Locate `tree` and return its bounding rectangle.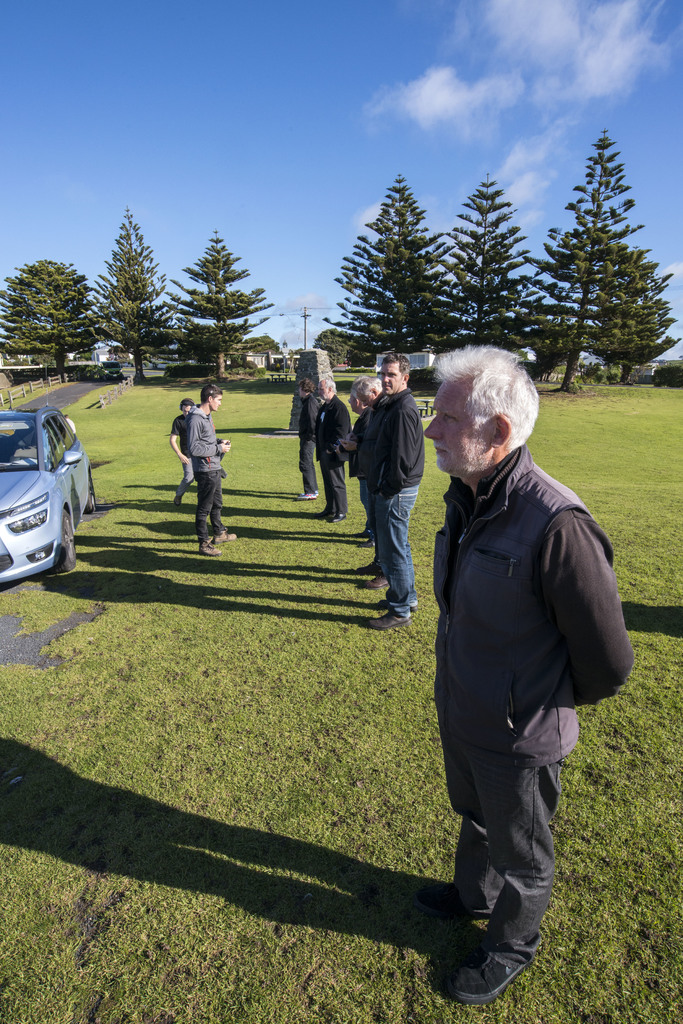
locate(149, 228, 275, 378).
